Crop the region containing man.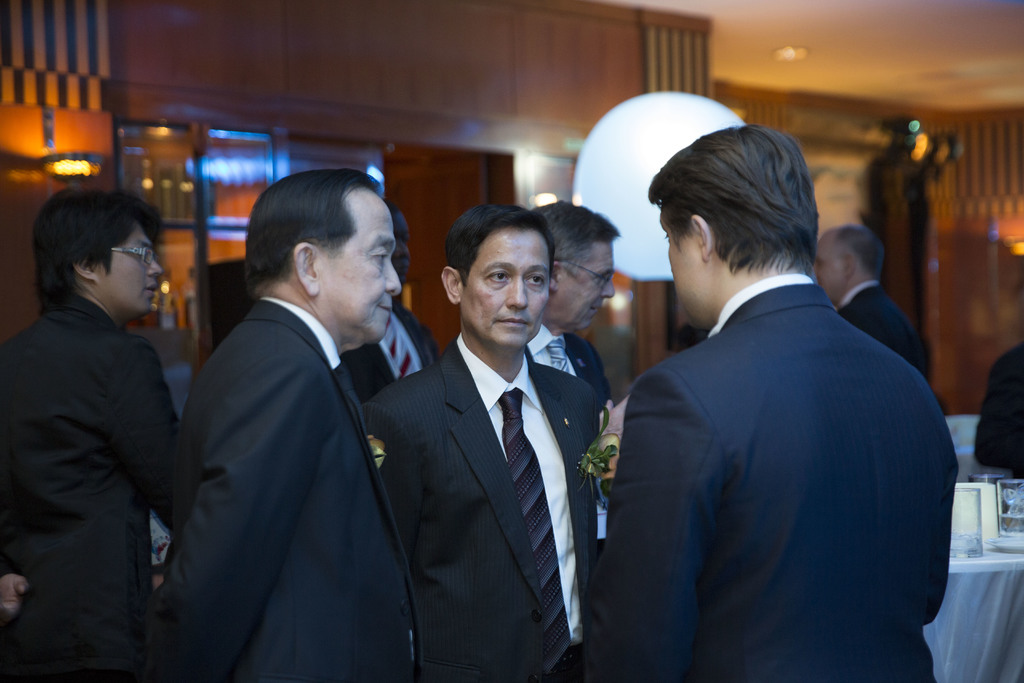
Crop region: 817:220:925:378.
